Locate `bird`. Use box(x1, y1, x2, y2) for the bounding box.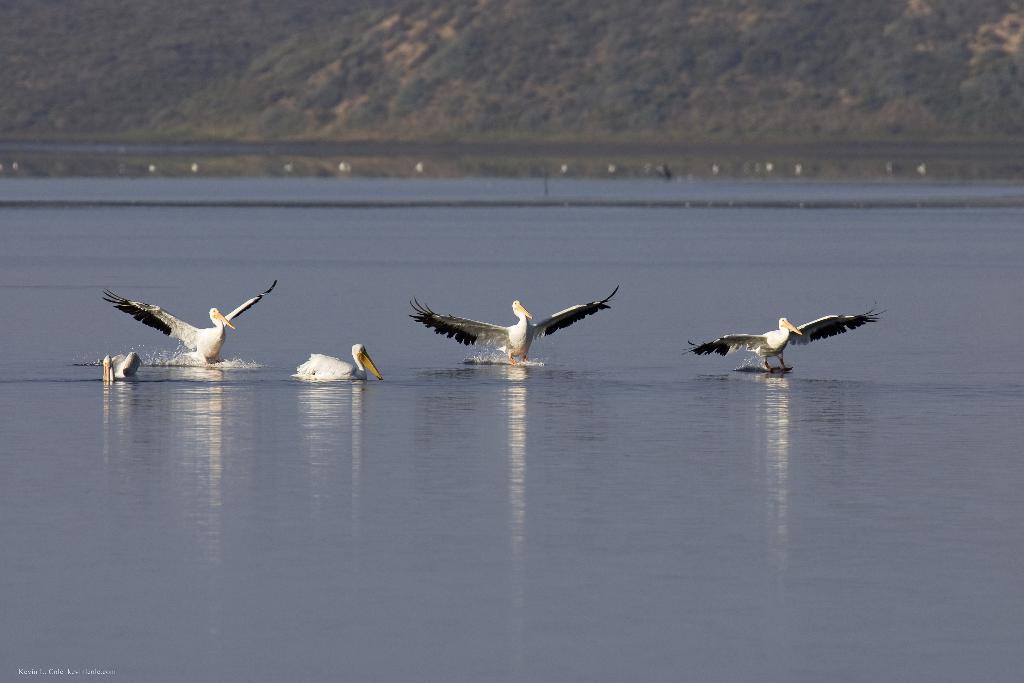
box(102, 350, 145, 379).
